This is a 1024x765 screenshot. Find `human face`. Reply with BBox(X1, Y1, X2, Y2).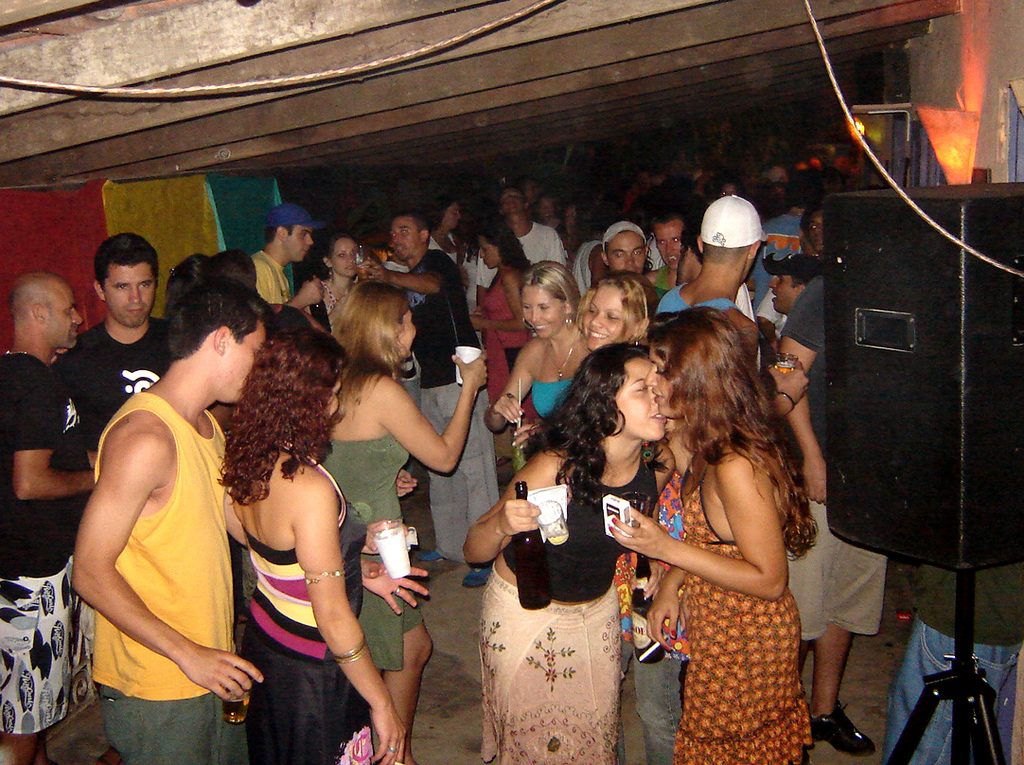
BBox(810, 215, 826, 248).
